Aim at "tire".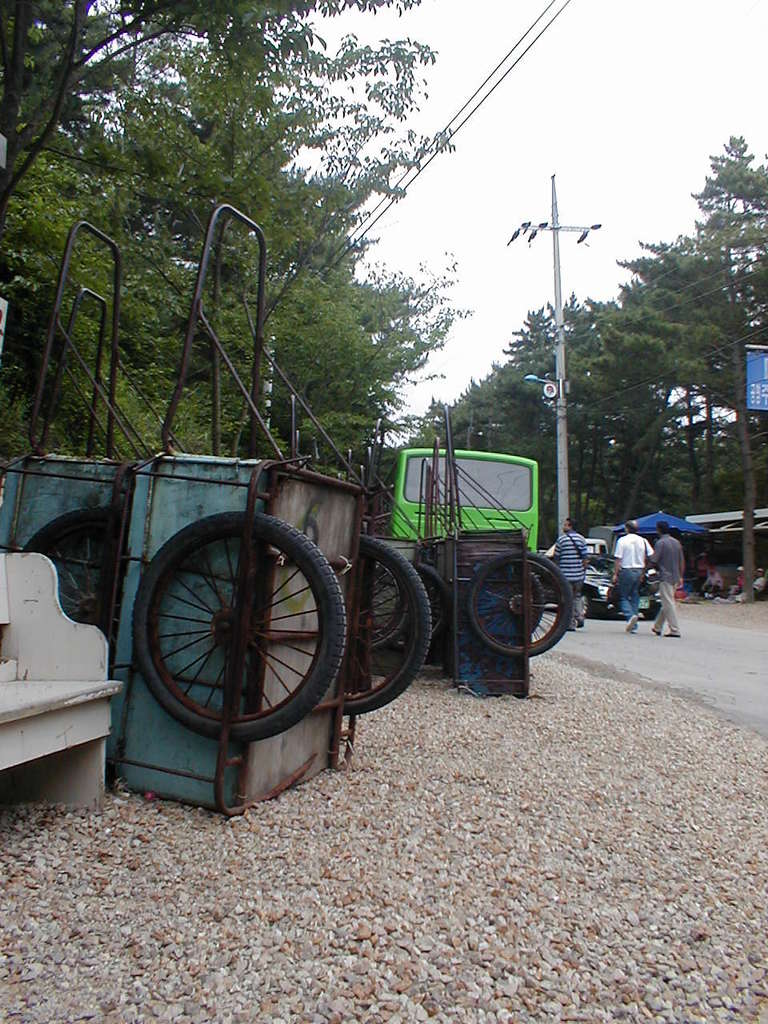
Aimed at crop(530, 573, 544, 634).
